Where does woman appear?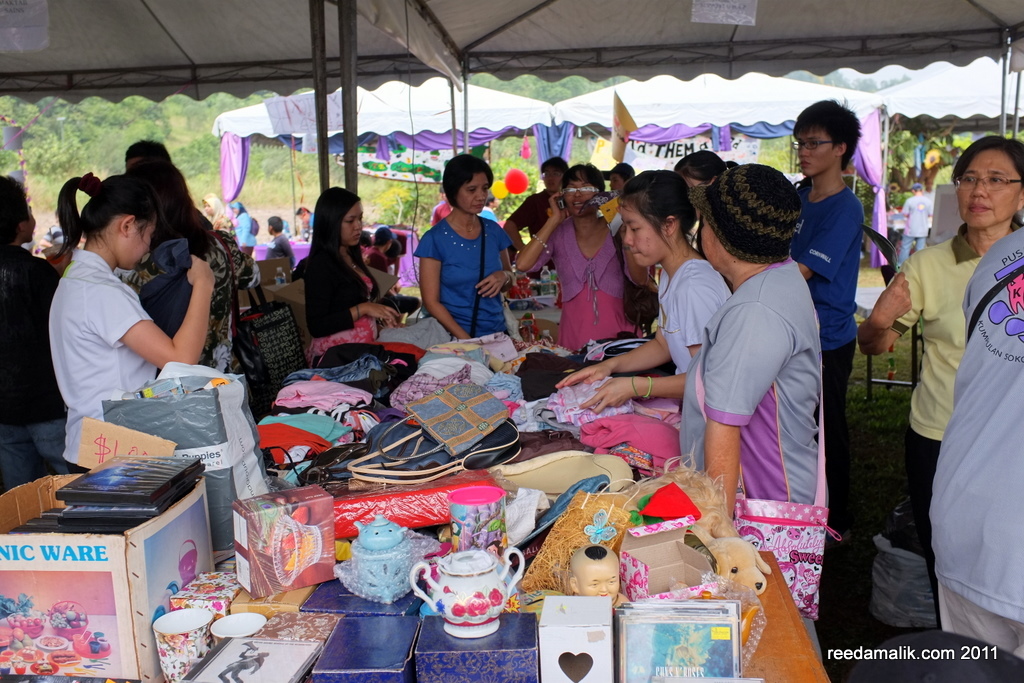
Appears at detection(857, 135, 1023, 633).
